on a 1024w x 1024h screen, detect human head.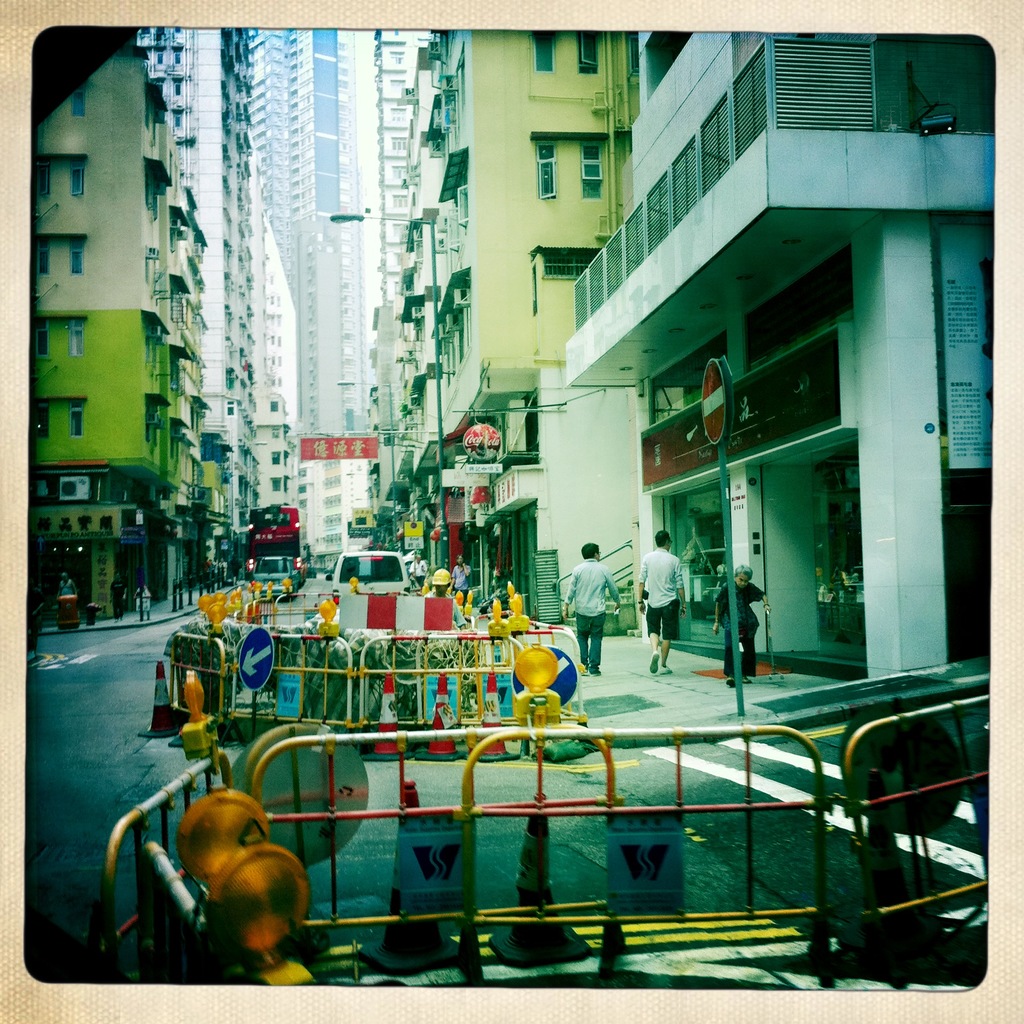
x1=655, y1=529, x2=680, y2=552.
